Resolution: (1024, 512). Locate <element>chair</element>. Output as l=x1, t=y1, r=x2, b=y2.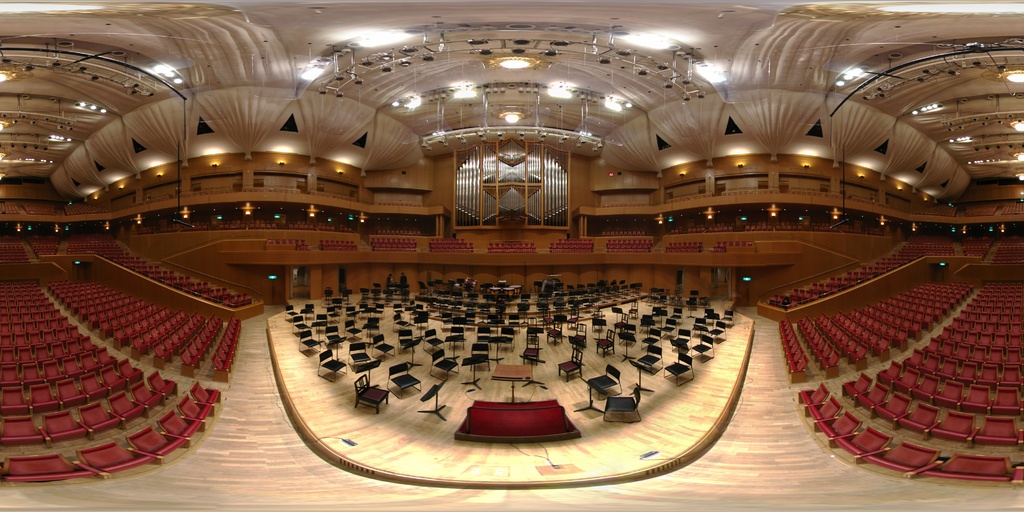
l=624, t=323, r=636, b=345.
